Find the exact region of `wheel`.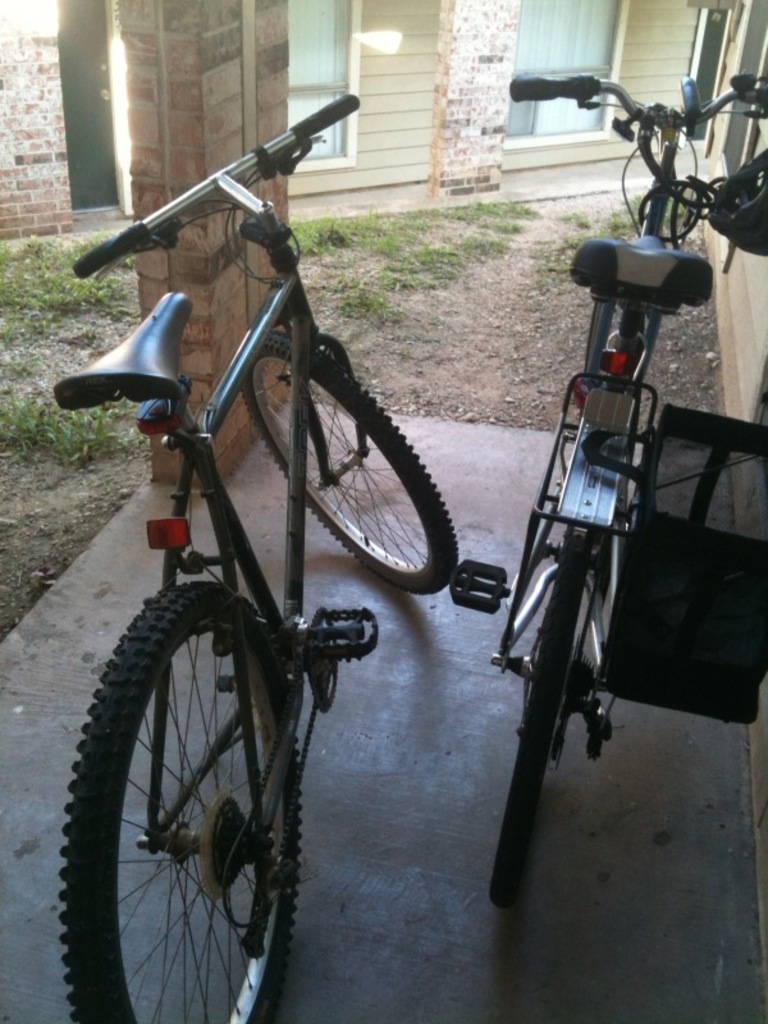
Exact region: box(56, 584, 297, 1023).
